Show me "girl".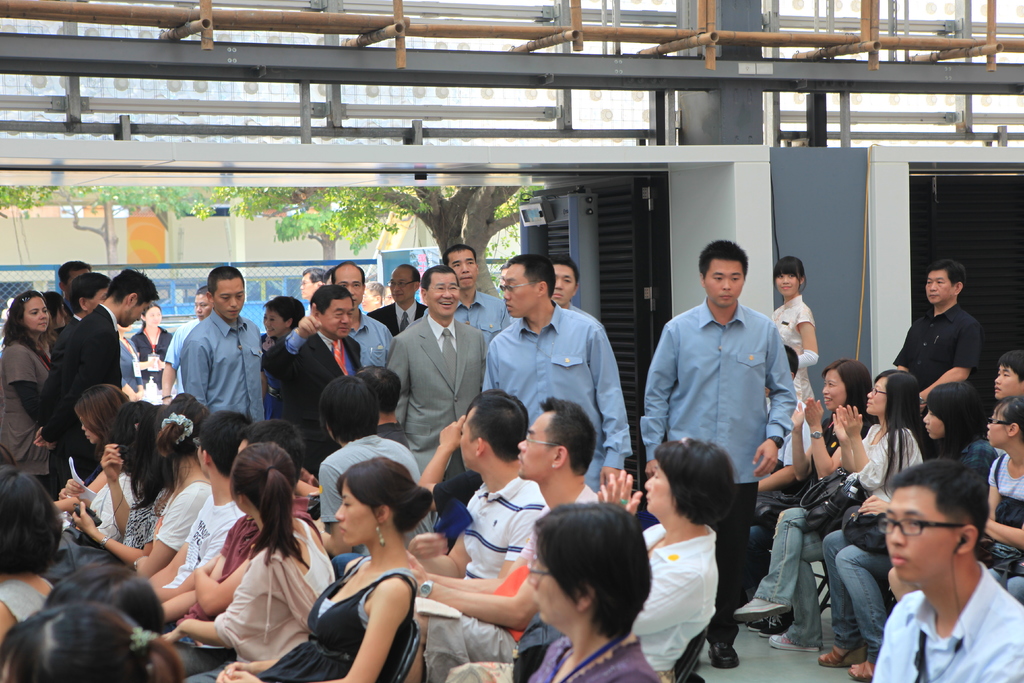
"girl" is here: bbox=(772, 255, 816, 458).
